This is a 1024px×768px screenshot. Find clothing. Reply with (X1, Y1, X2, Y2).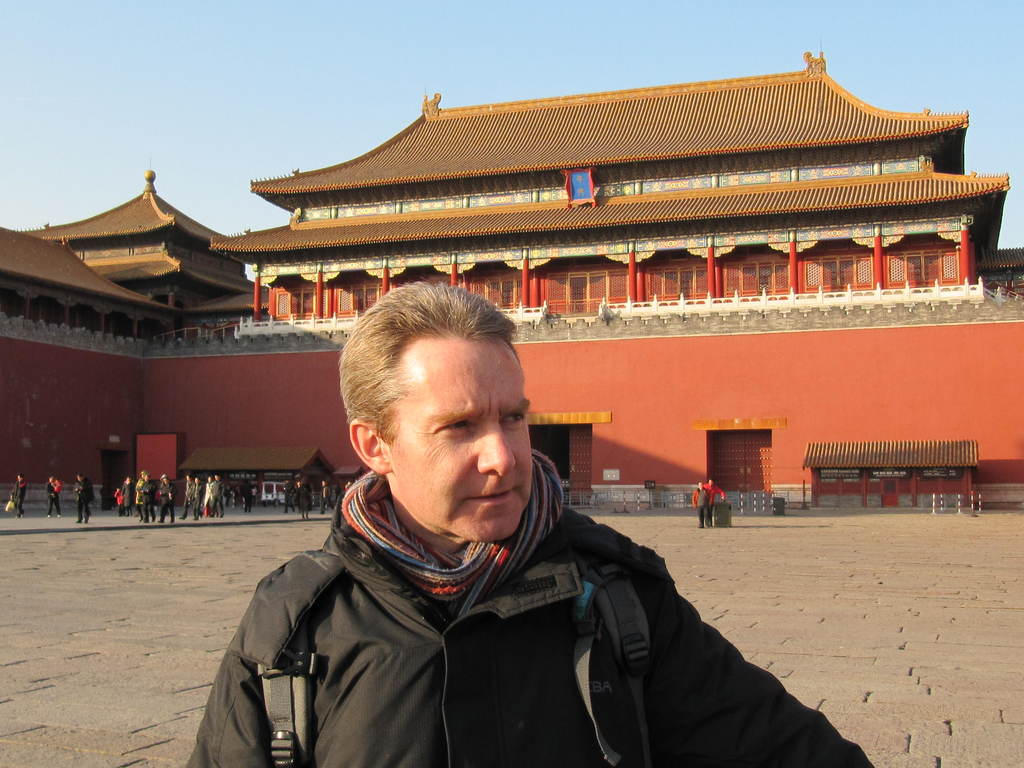
(694, 483, 717, 527).
